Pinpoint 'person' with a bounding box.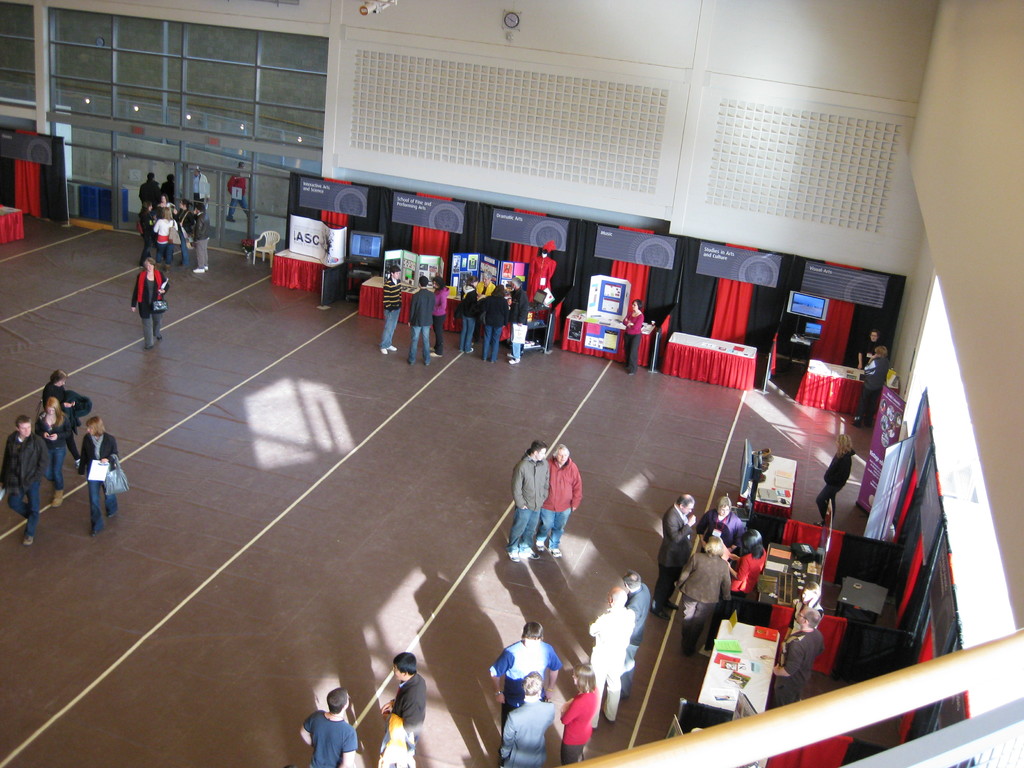
locate(624, 302, 646, 369).
